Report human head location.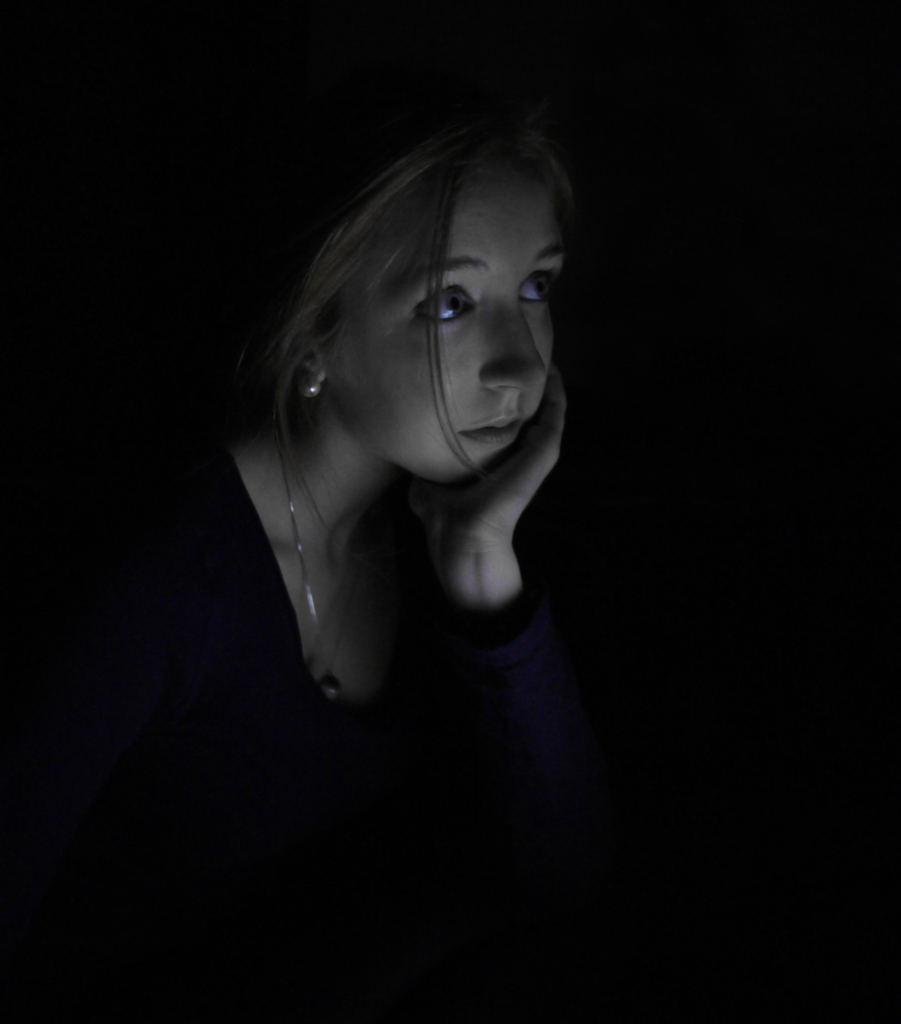
Report: x1=286 y1=120 x2=582 y2=484.
